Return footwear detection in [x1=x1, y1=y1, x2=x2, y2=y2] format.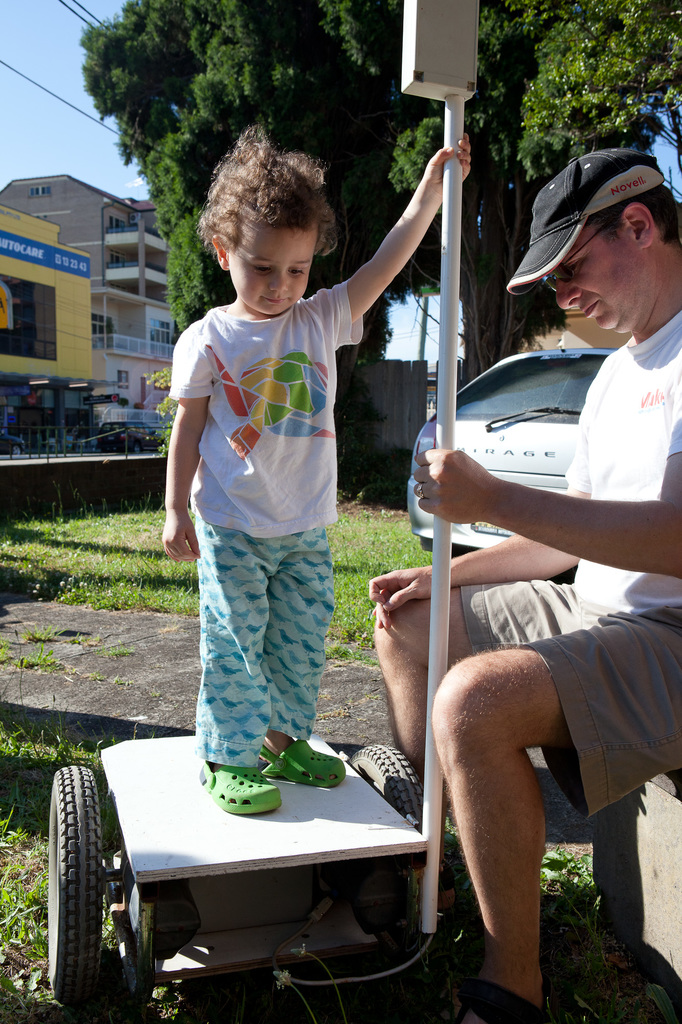
[x1=451, y1=972, x2=544, y2=1023].
